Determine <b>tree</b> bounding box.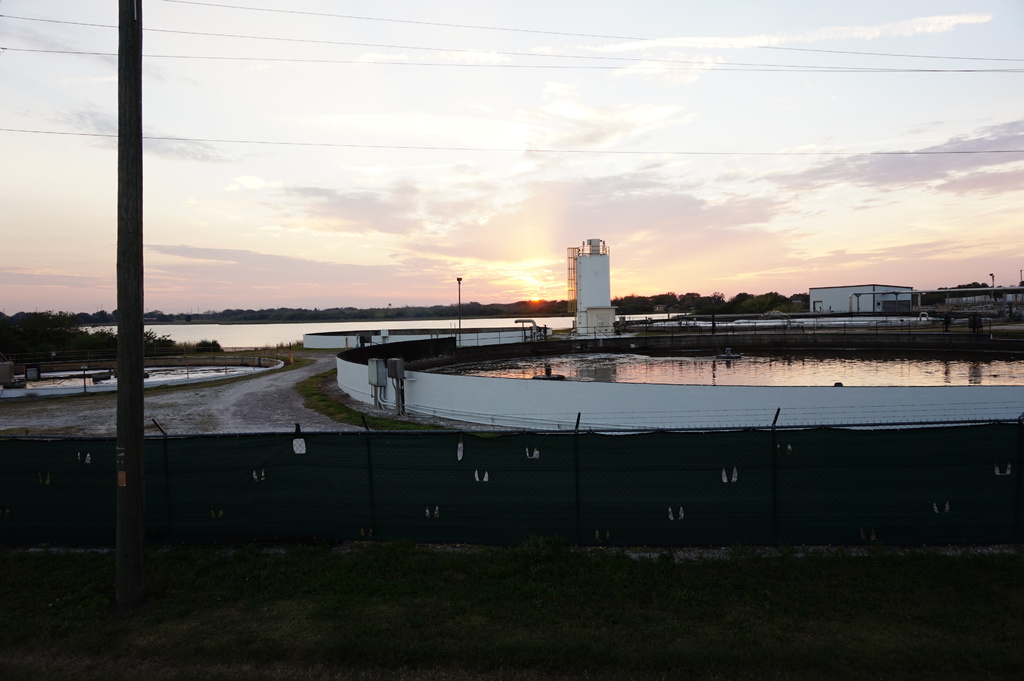
Determined: <box>257,307,287,319</box>.
